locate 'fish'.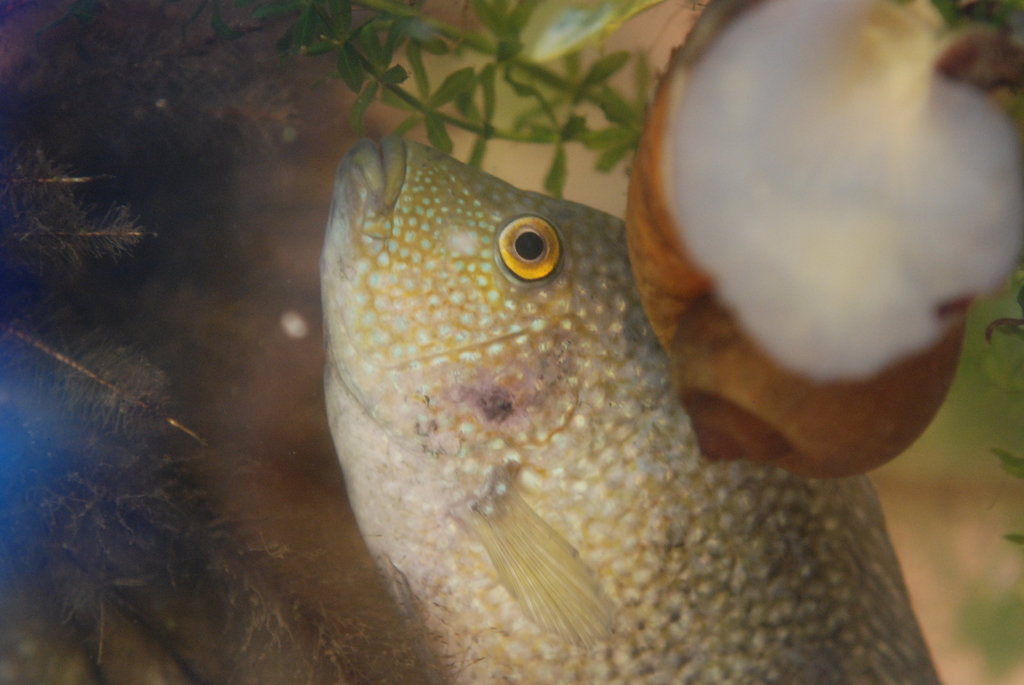
Bounding box: (left=624, top=0, right=1023, bottom=490).
